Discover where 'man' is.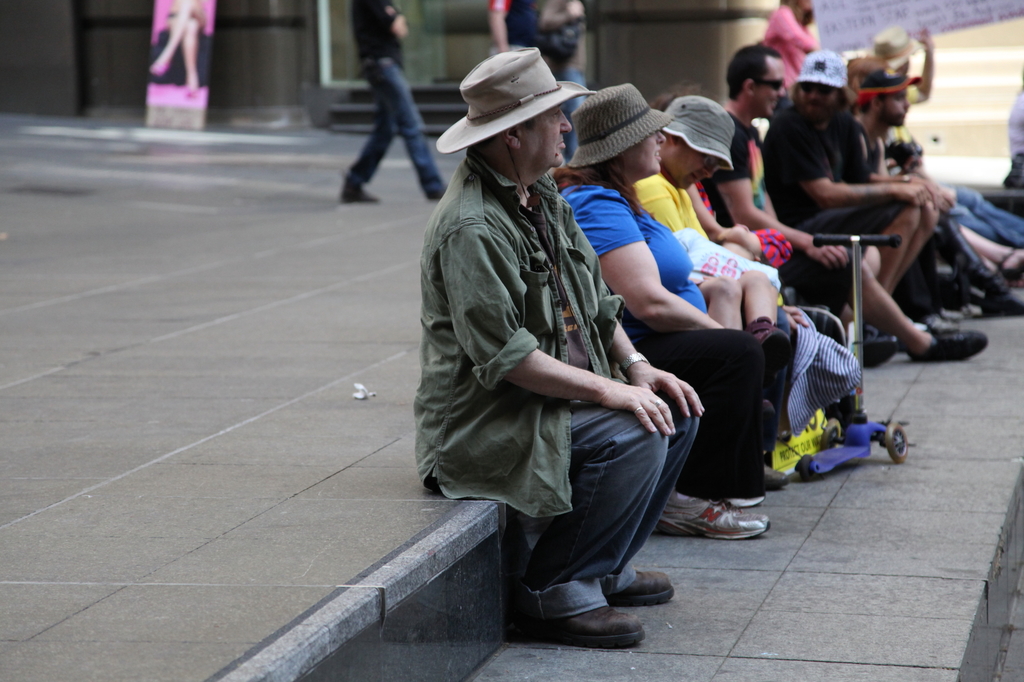
Discovered at (846, 63, 1016, 315).
